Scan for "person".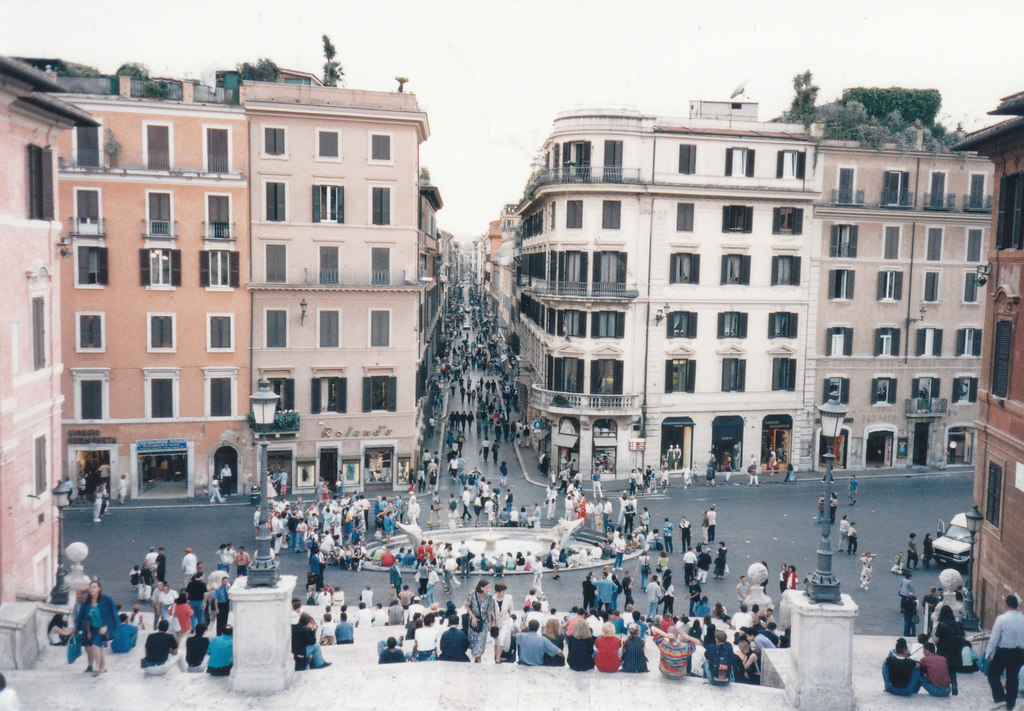
Scan result: 786/564/799/589.
